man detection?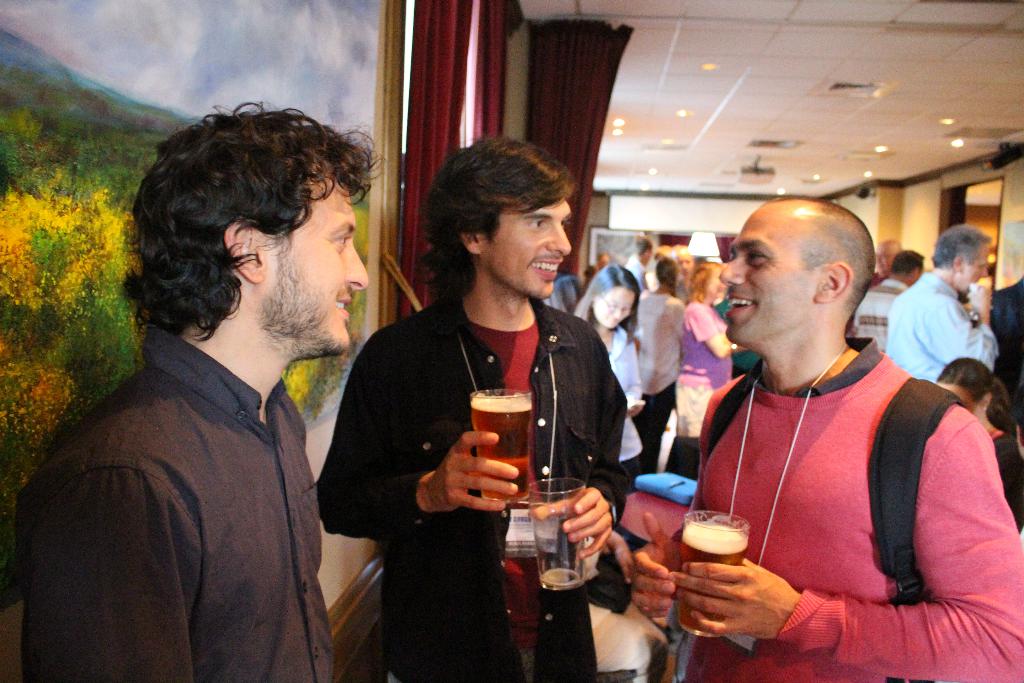
<region>658, 195, 1020, 680</region>
